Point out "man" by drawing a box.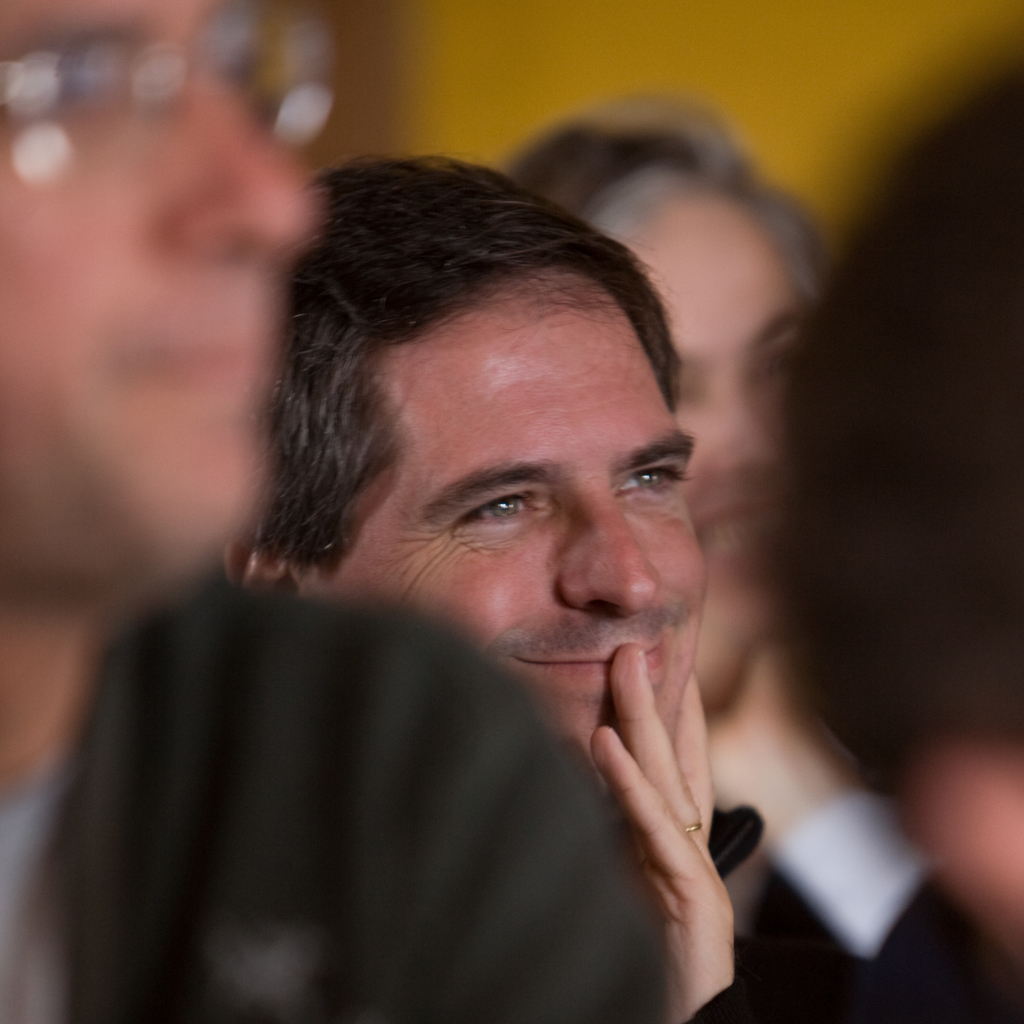
{"left": 504, "top": 83, "right": 1023, "bottom": 1023}.
